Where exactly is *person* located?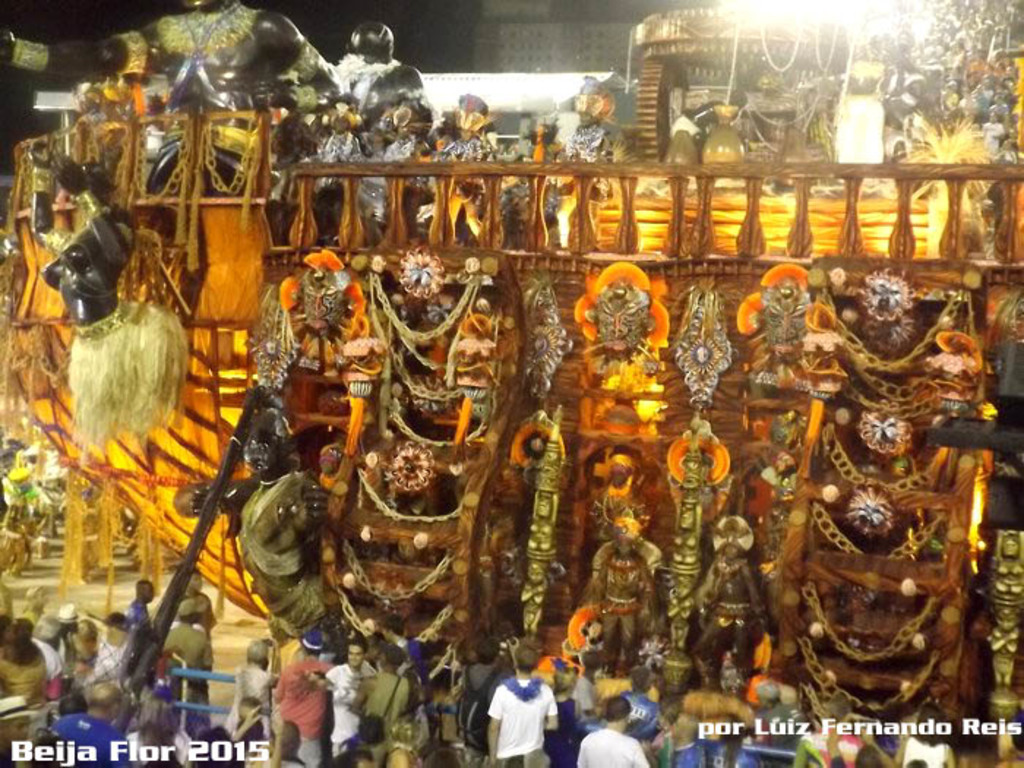
Its bounding box is (x1=511, y1=118, x2=566, y2=159).
